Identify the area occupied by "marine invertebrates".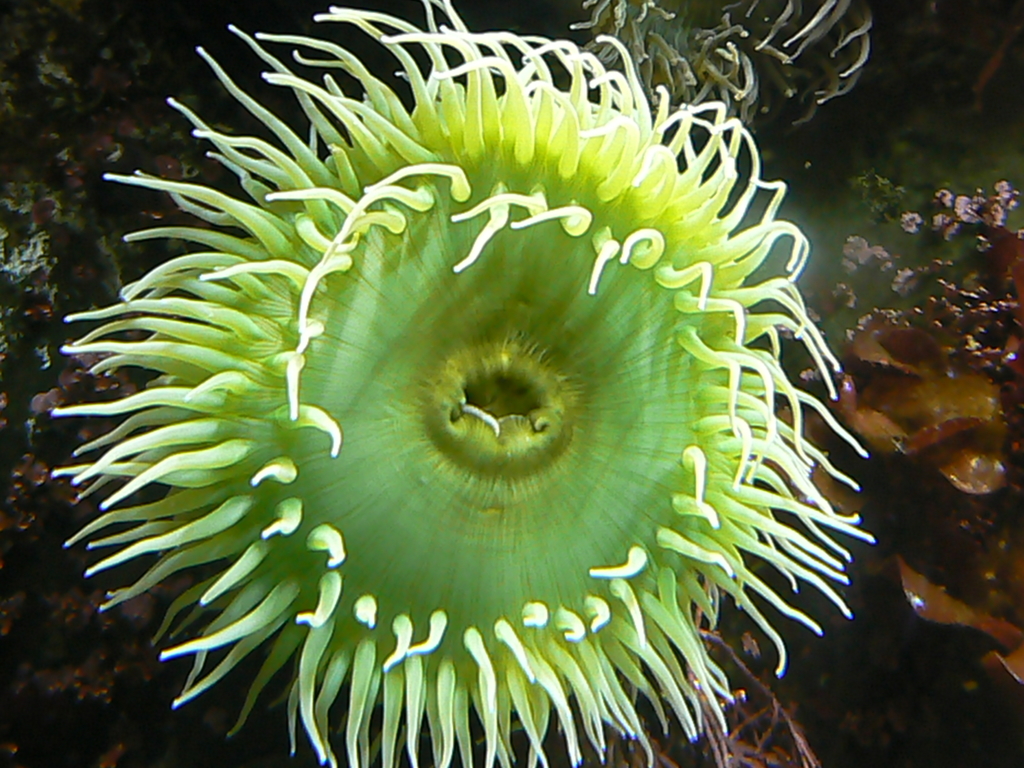
Area: (13,61,848,754).
